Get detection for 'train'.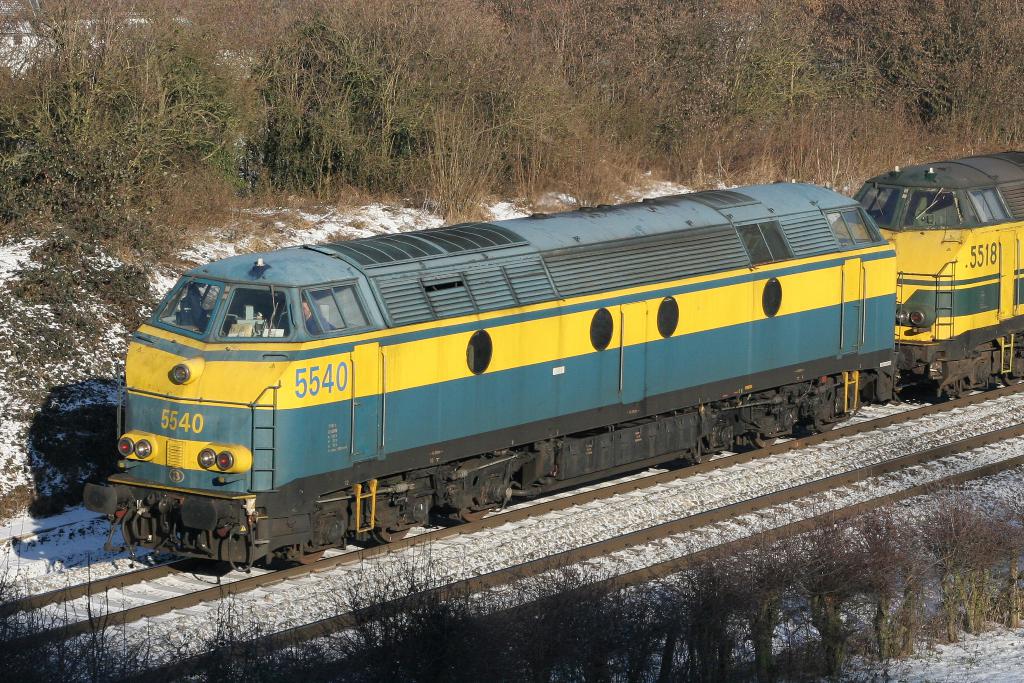
Detection: [81, 152, 1023, 577].
